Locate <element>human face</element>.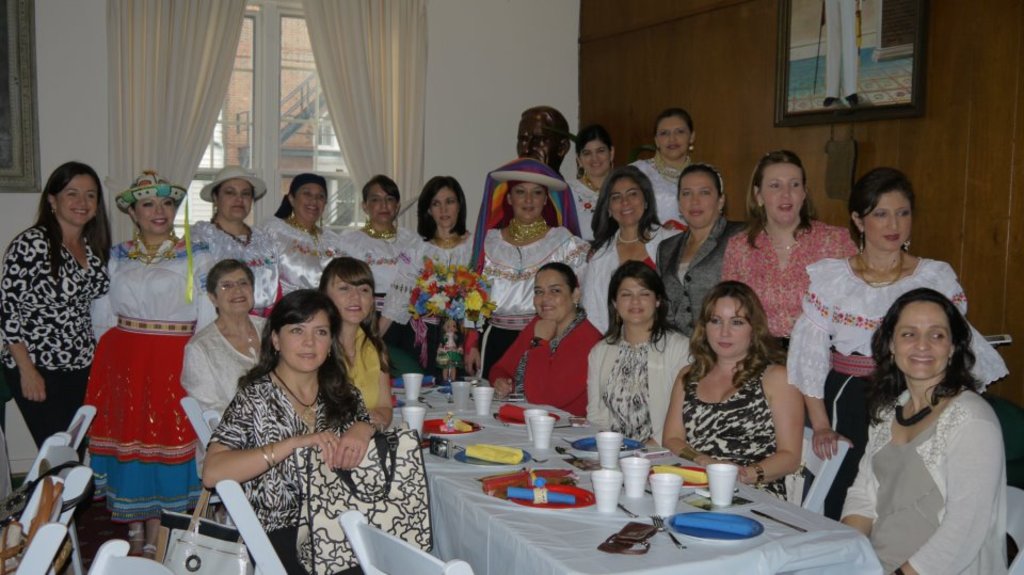
Bounding box: (x1=217, y1=171, x2=255, y2=221).
